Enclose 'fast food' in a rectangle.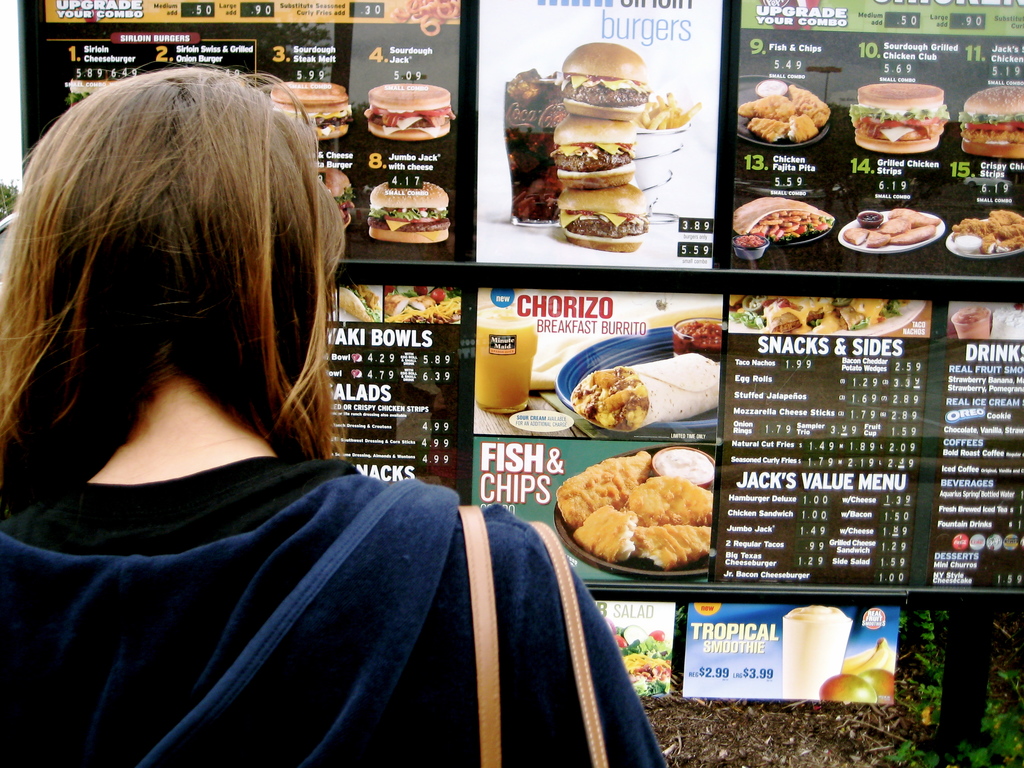
x1=740, y1=116, x2=790, y2=141.
